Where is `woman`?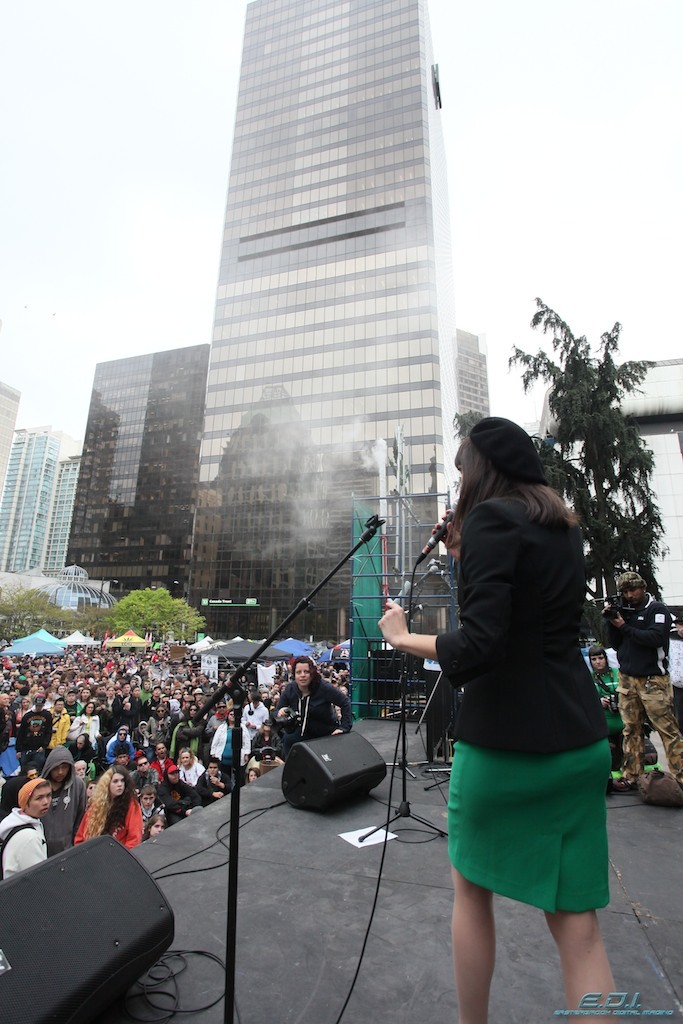
box=[75, 766, 142, 849].
